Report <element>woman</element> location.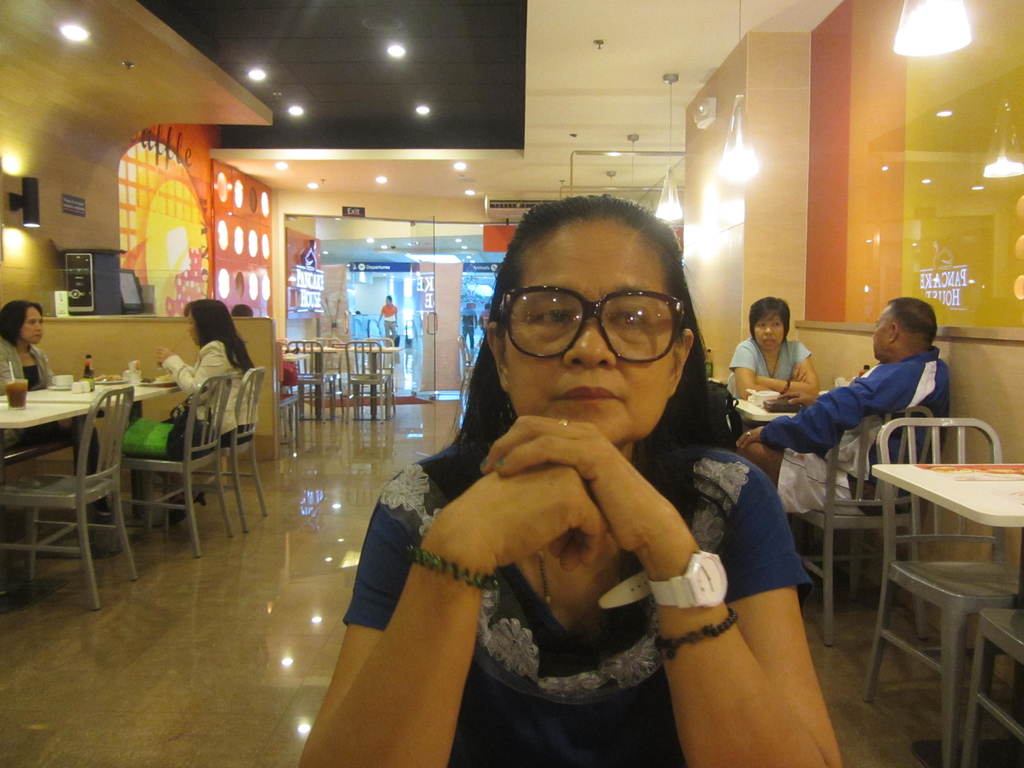
Report: locate(296, 194, 845, 767).
